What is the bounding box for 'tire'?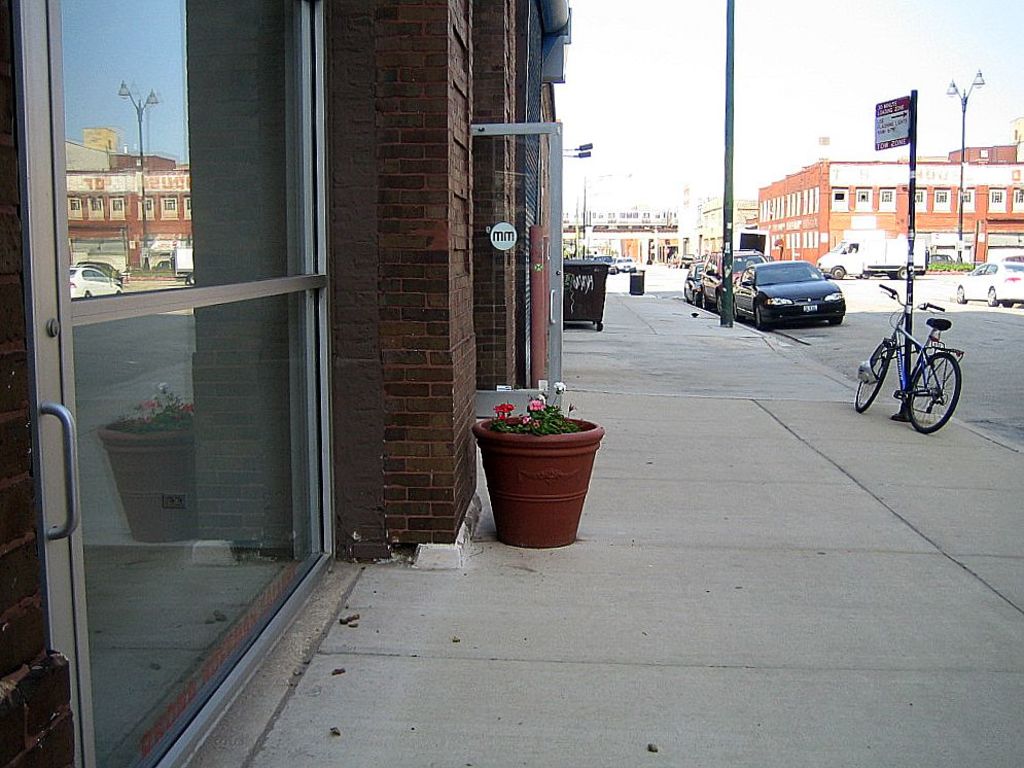
x1=698, y1=288, x2=710, y2=310.
